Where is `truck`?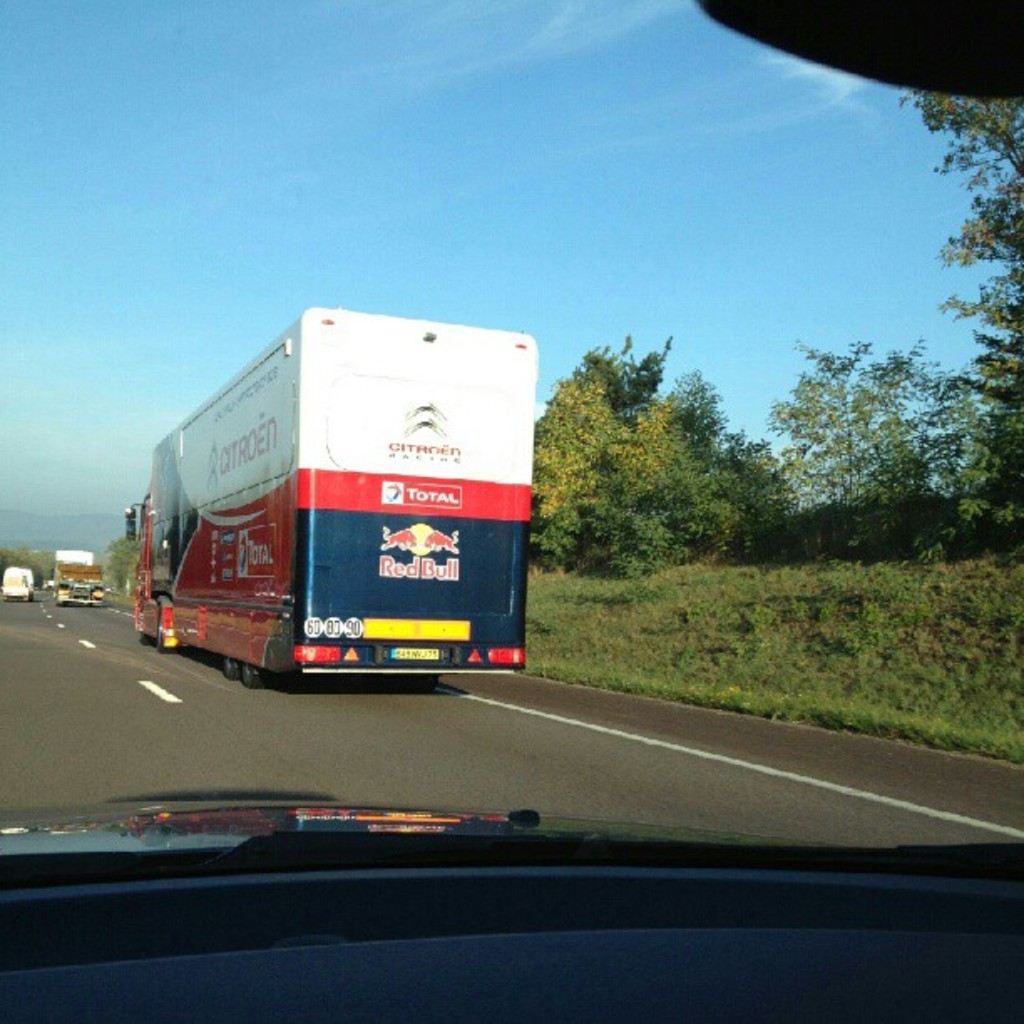
0,564,38,599.
